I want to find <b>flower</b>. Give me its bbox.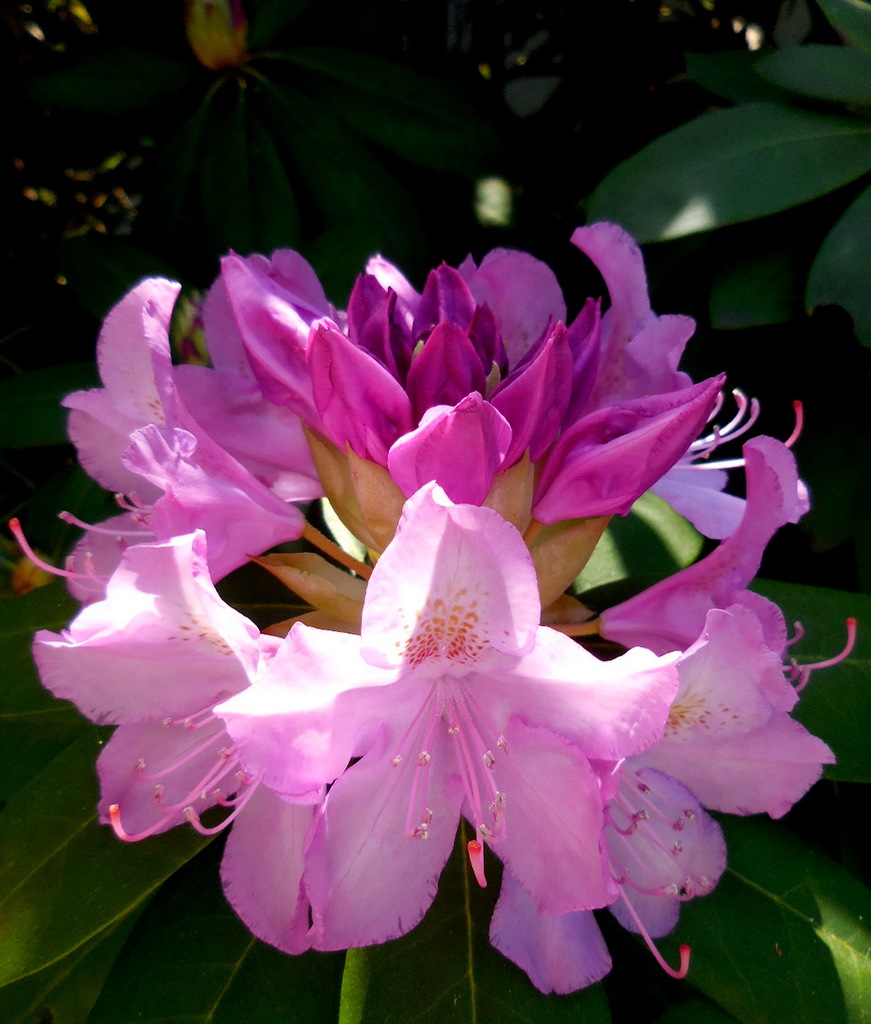
[left=152, top=487, right=765, bottom=969].
